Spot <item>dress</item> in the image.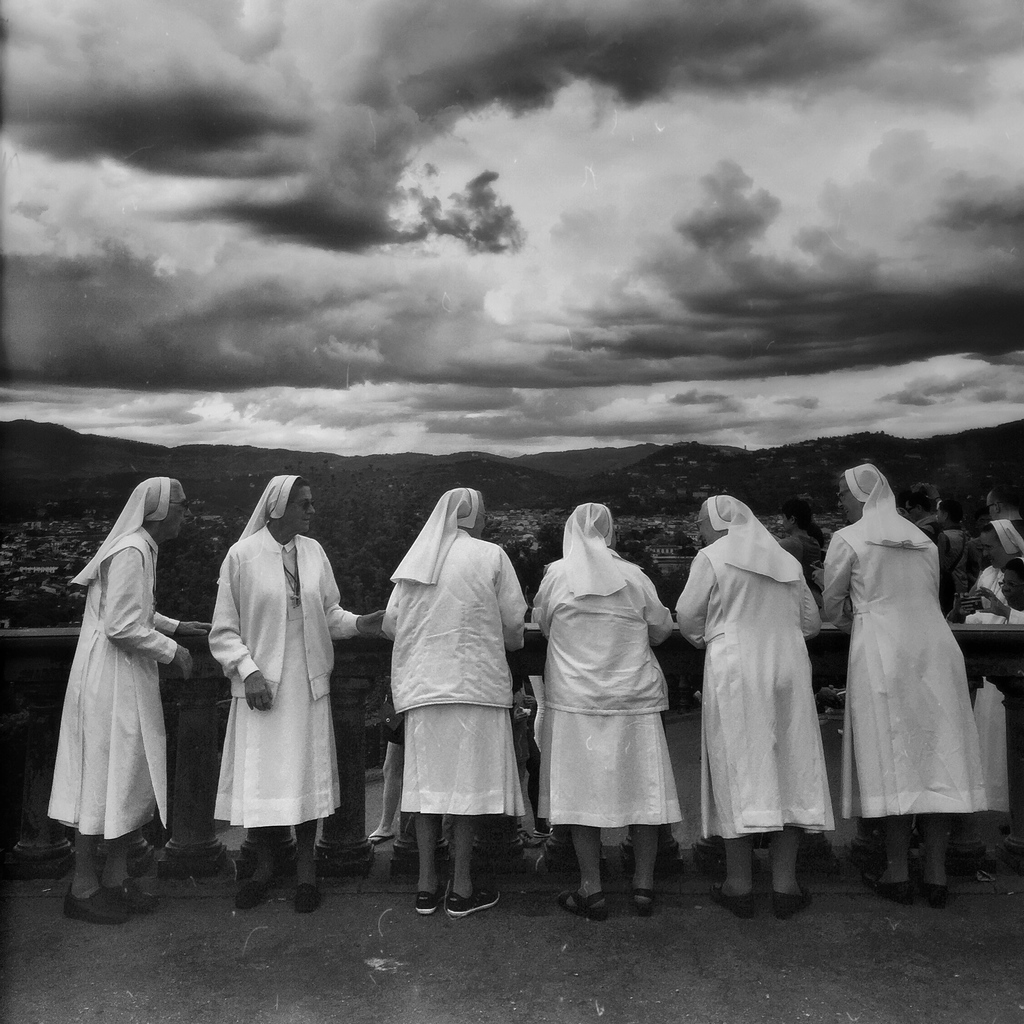
<item>dress</item> found at (538, 559, 672, 831).
